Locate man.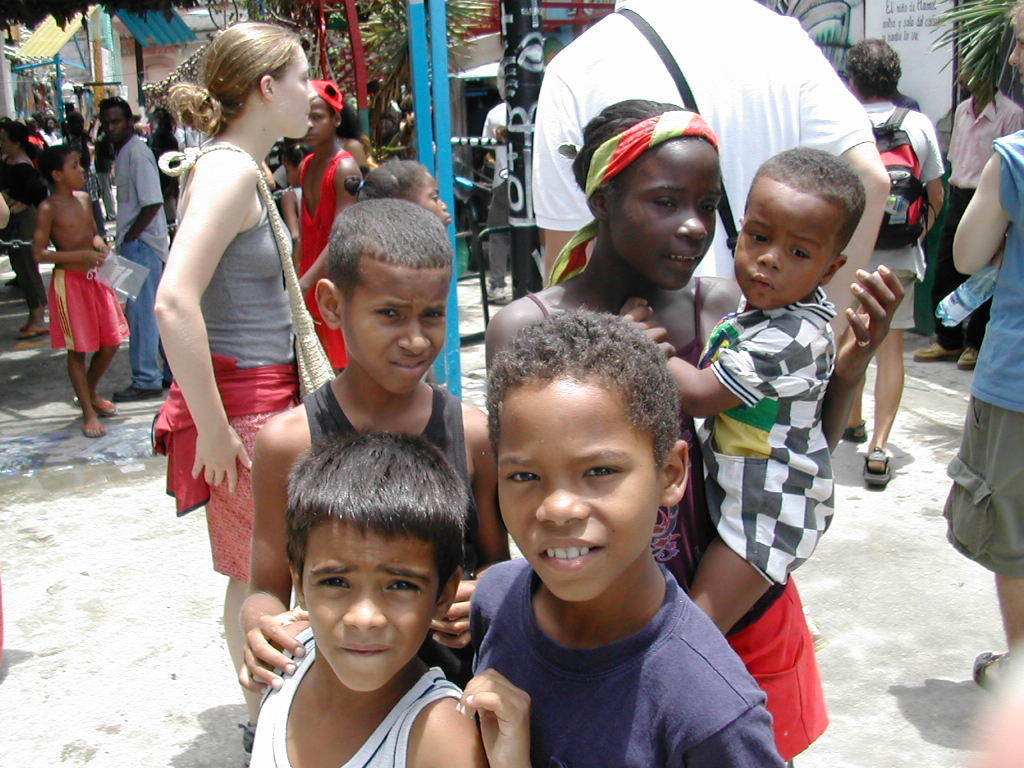
Bounding box: [x1=832, y1=43, x2=941, y2=484].
